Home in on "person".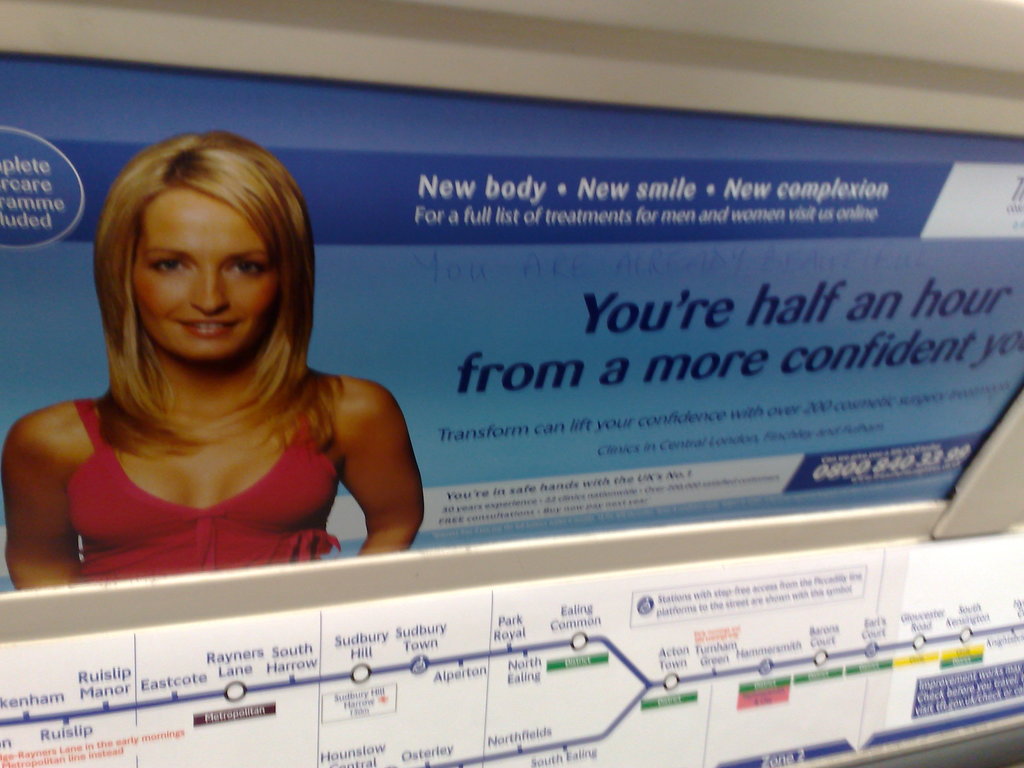
Homed in at x1=0, y1=127, x2=431, y2=590.
